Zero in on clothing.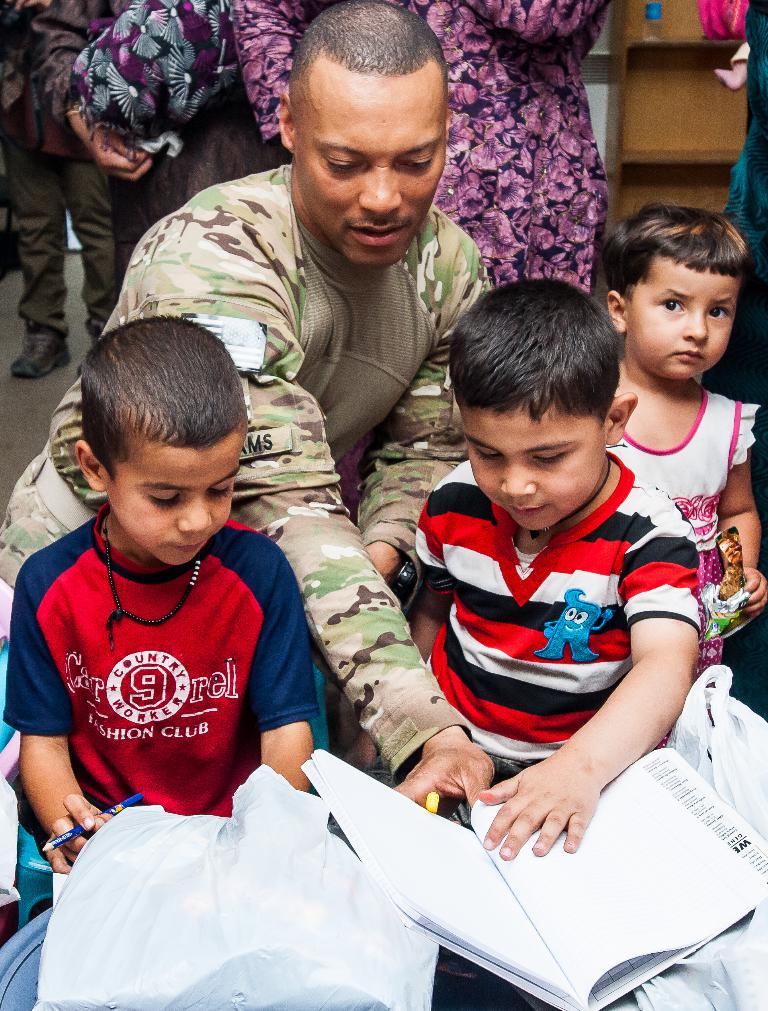
Zeroed in: 0,0,137,333.
